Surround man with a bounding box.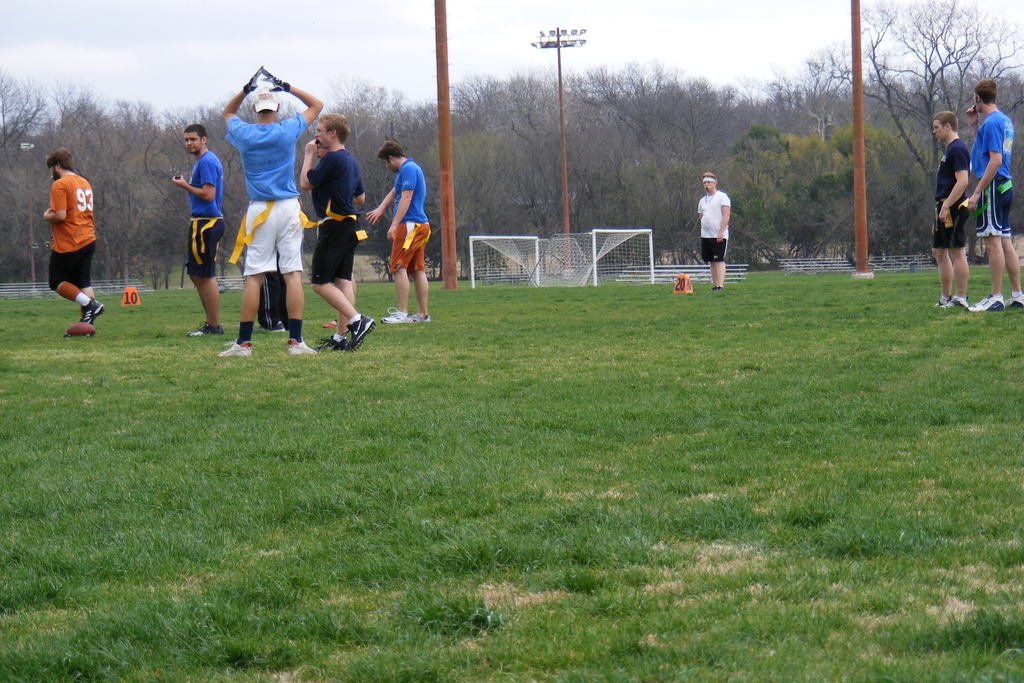
<box>966,79,1023,310</box>.
